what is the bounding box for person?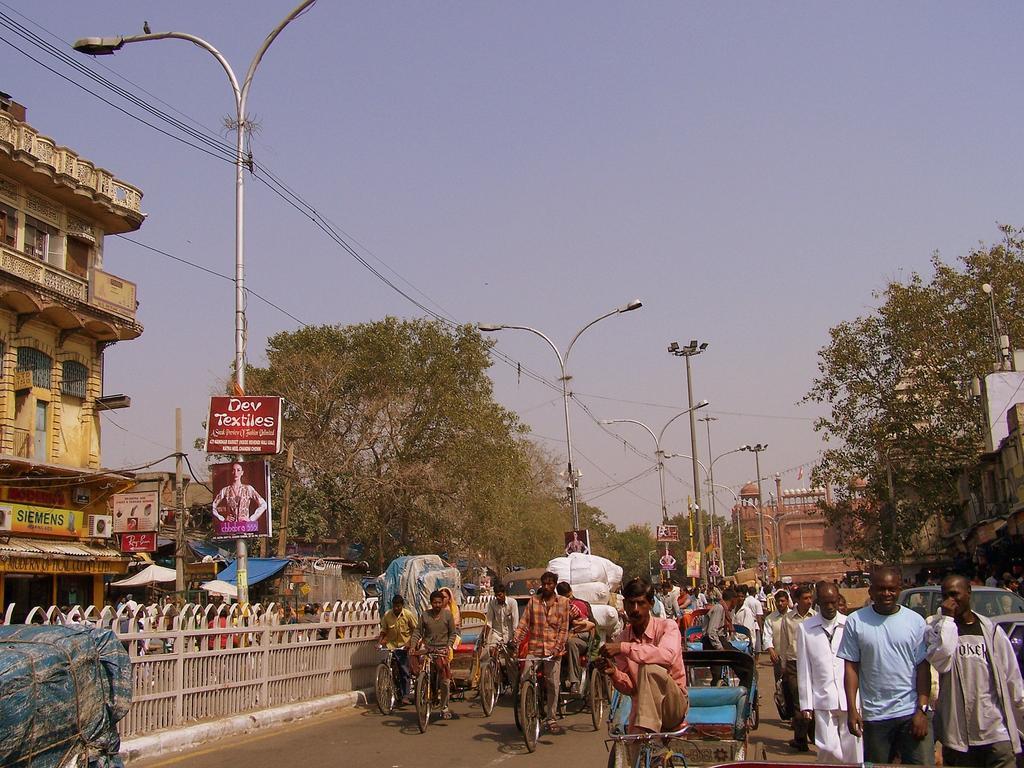
558/580/597/692.
